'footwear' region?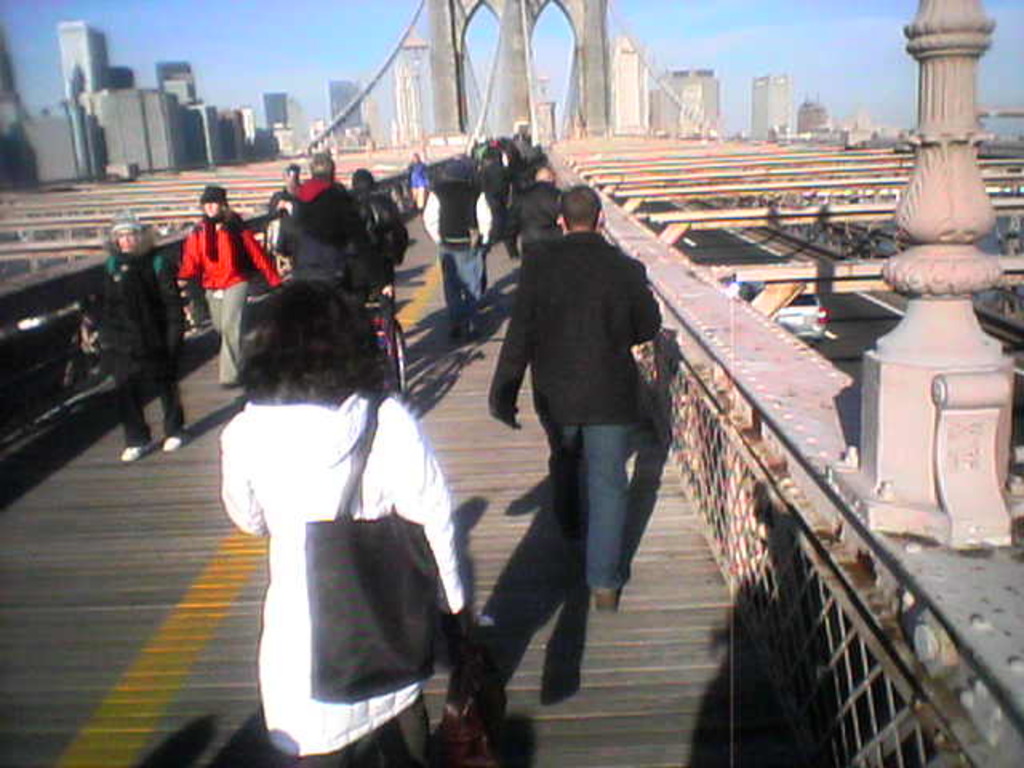
[x1=590, y1=587, x2=616, y2=611]
